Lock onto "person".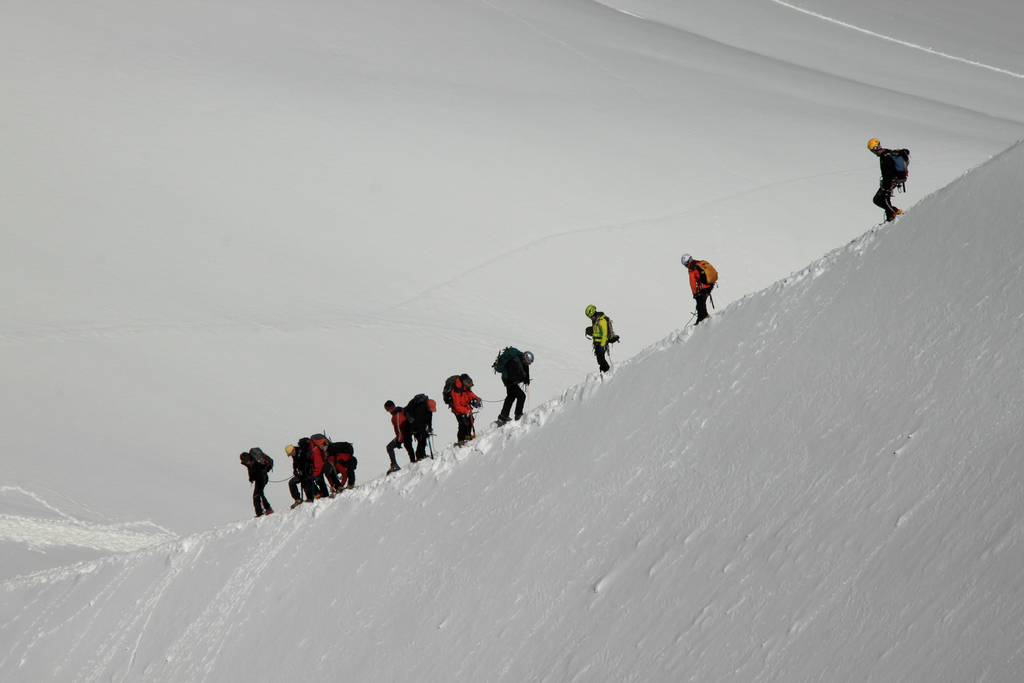
Locked: [325, 454, 366, 486].
